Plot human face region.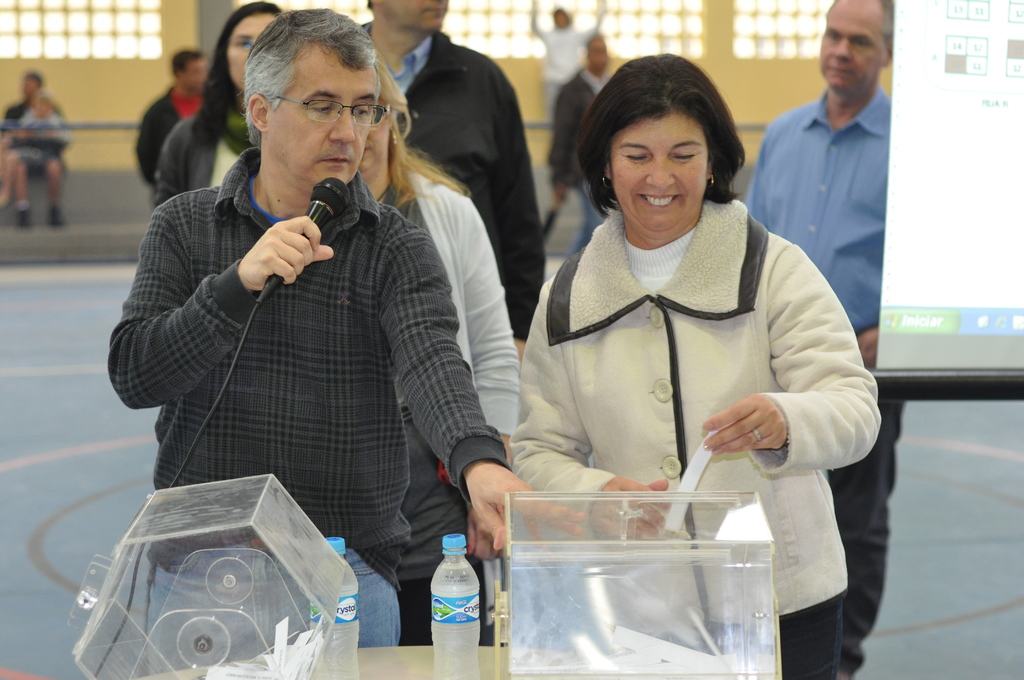
Plotted at (x1=818, y1=1, x2=882, y2=96).
